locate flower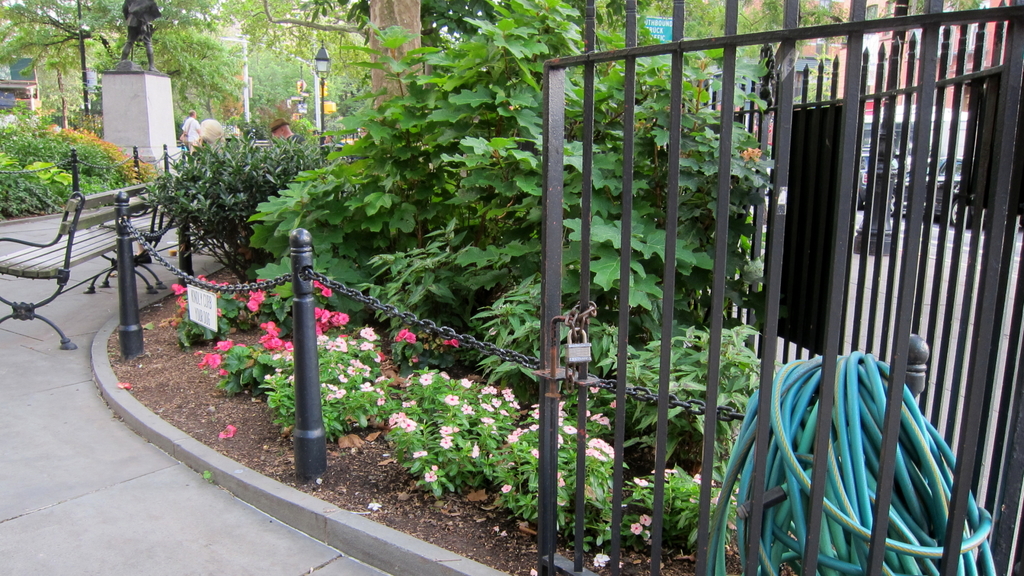
locate(560, 424, 575, 436)
